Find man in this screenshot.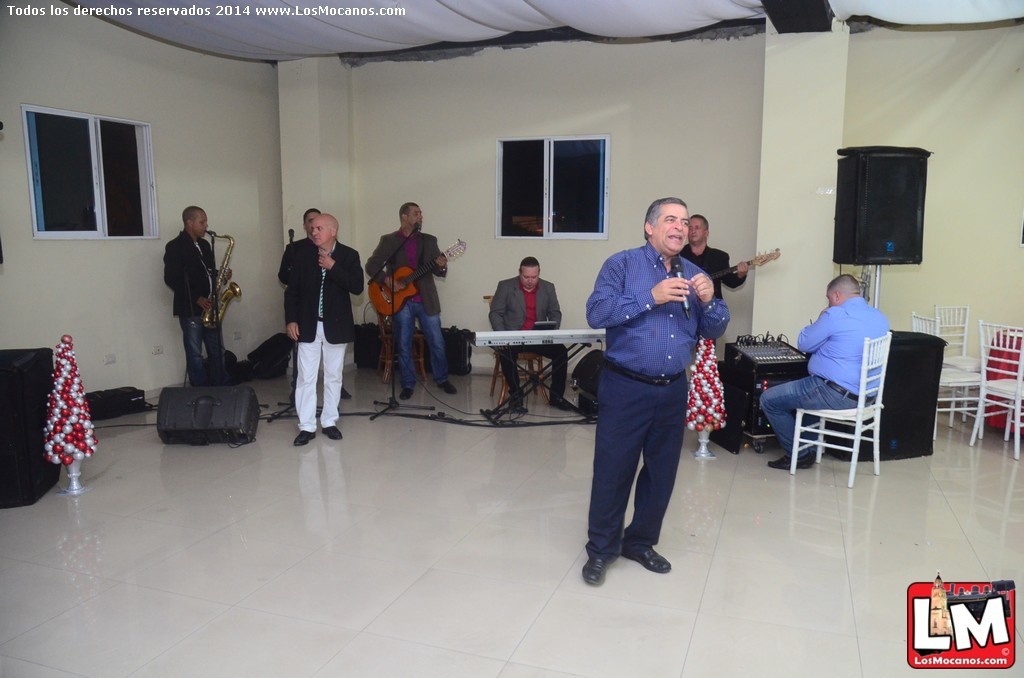
The bounding box for man is crop(761, 275, 890, 468).
